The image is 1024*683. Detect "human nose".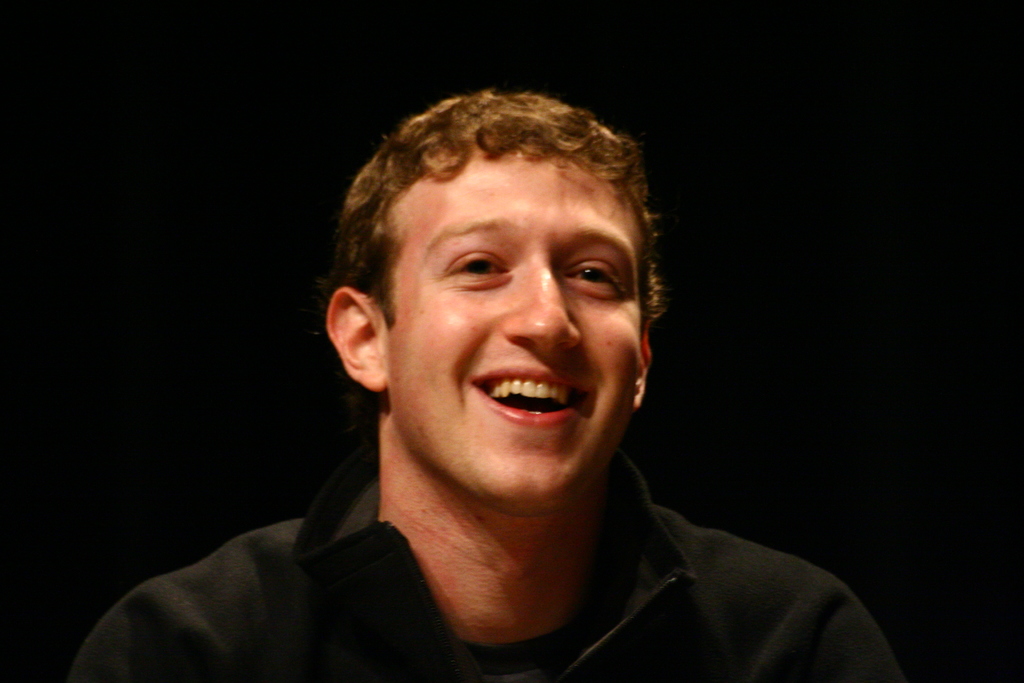
Detection: locate(499, 255, 580, 356).
